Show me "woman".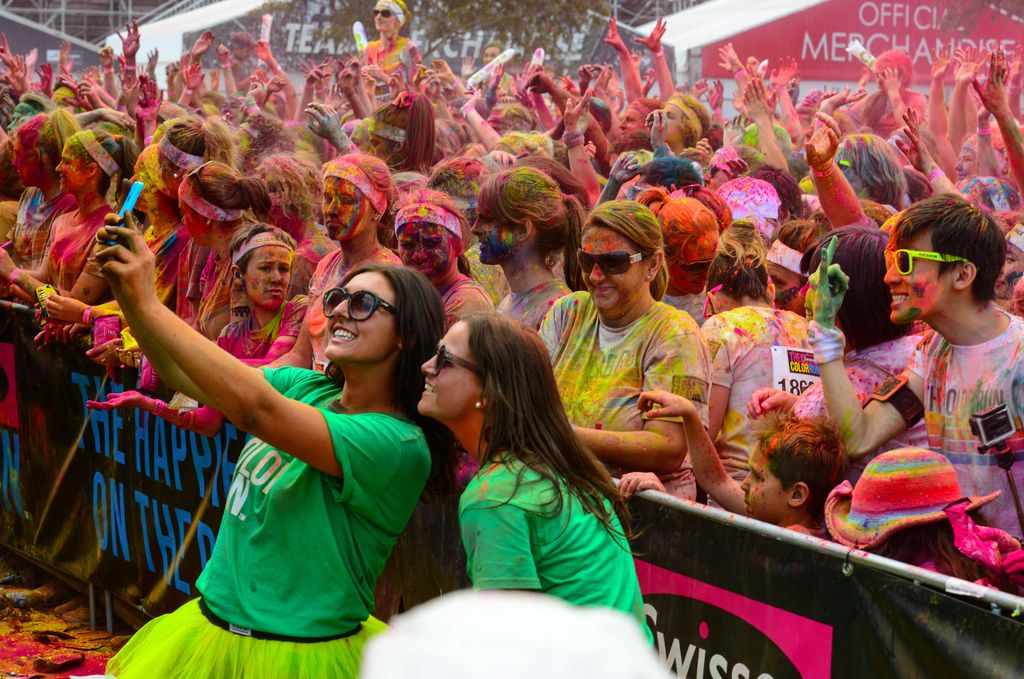
"woman" is here: select_region(397, 306, 665, 650).
